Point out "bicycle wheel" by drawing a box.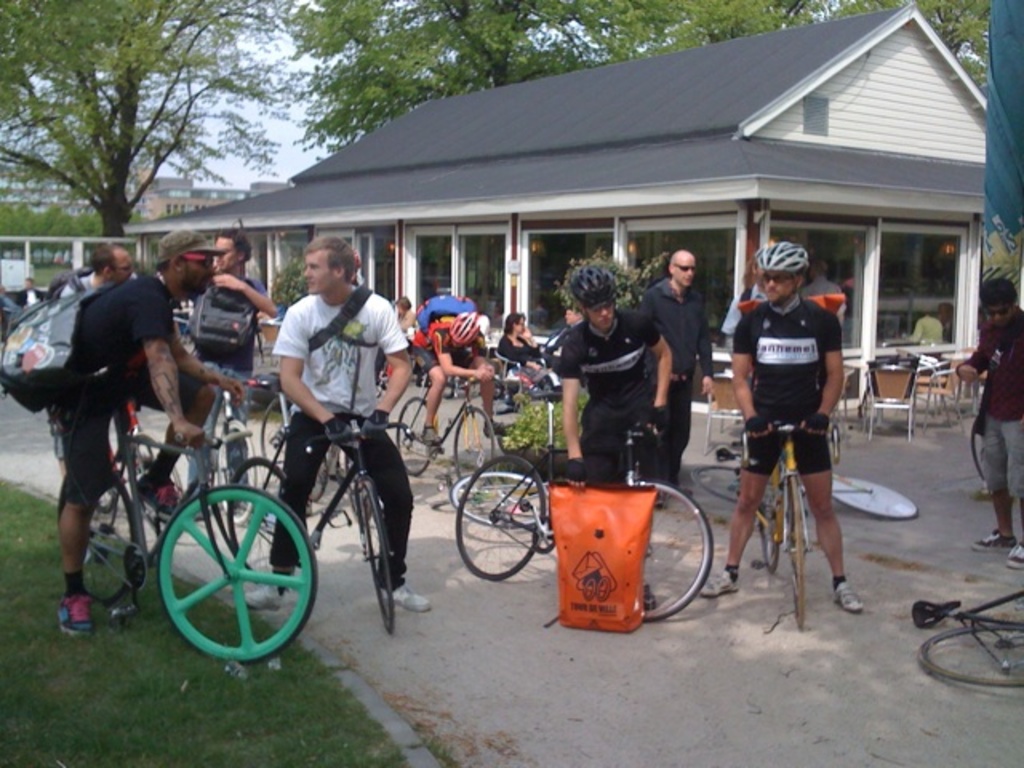
99 488 122 514.
